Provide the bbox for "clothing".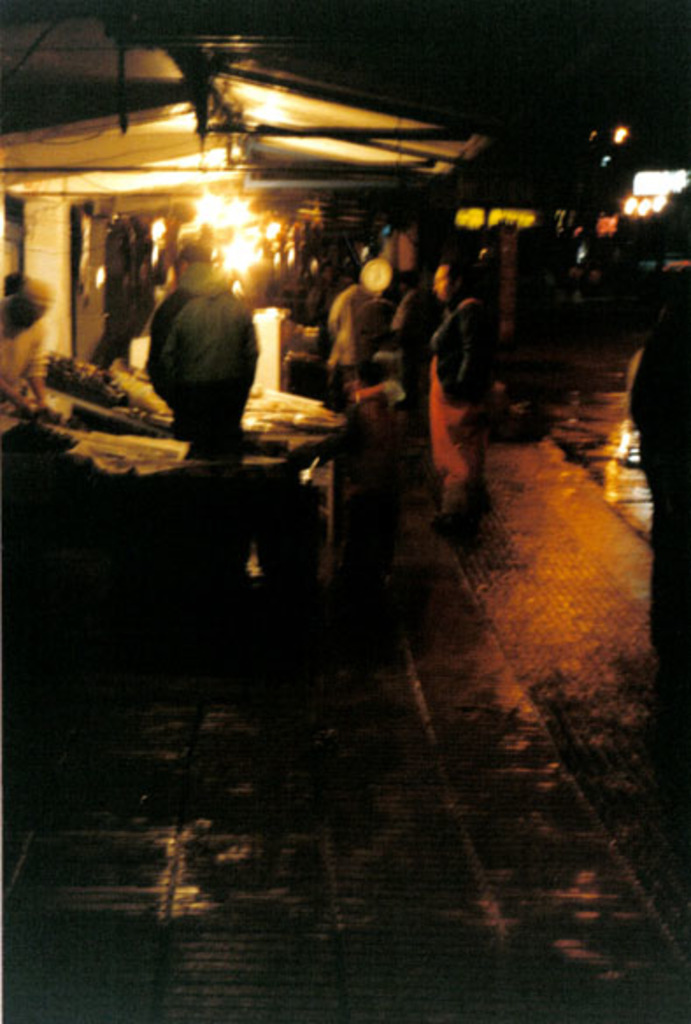
BBox(419, 268, 503, 503).
